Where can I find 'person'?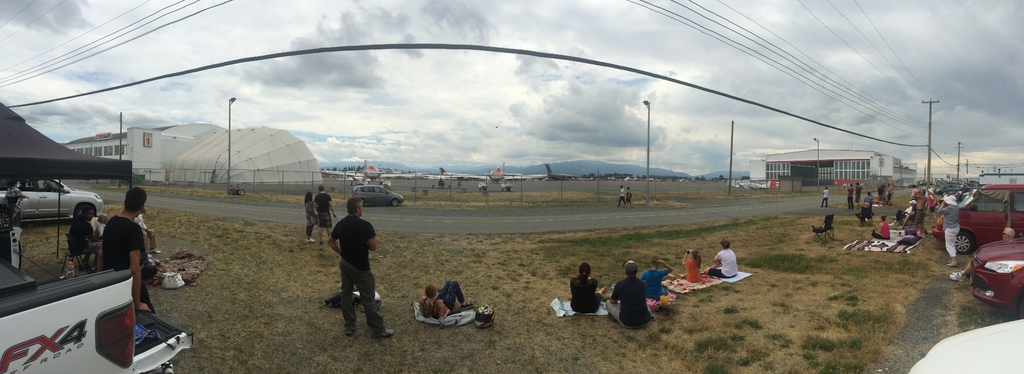
You can find it at {"left": 322, "top": 199, "right": 378, "bottom": 334}.
